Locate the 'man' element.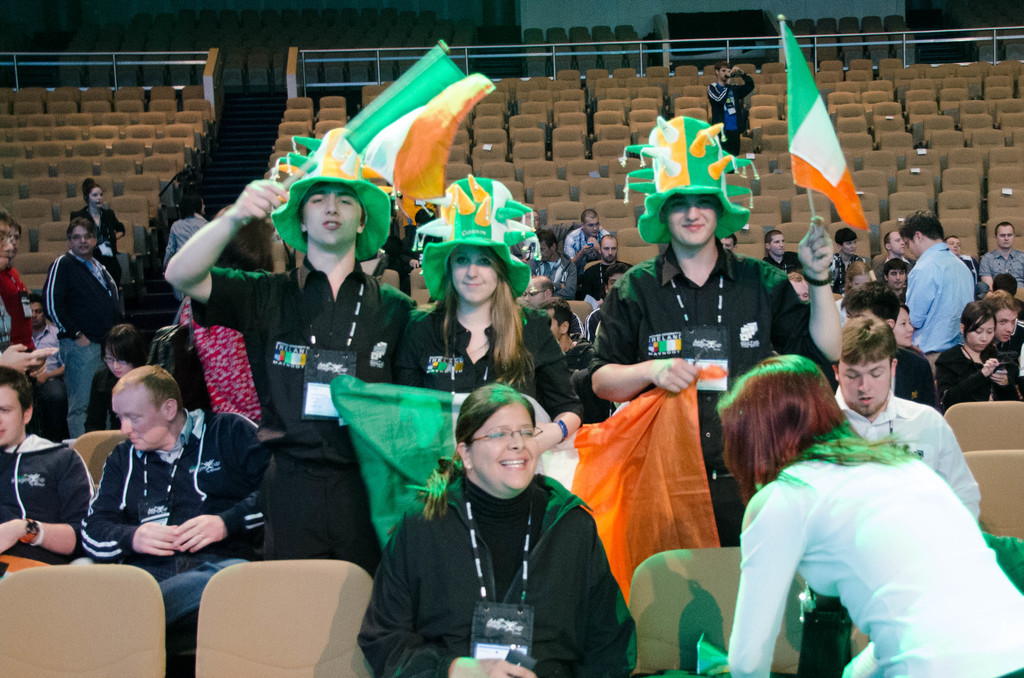
Element bbox: left=525, top=275, right=586, bottom=337.
